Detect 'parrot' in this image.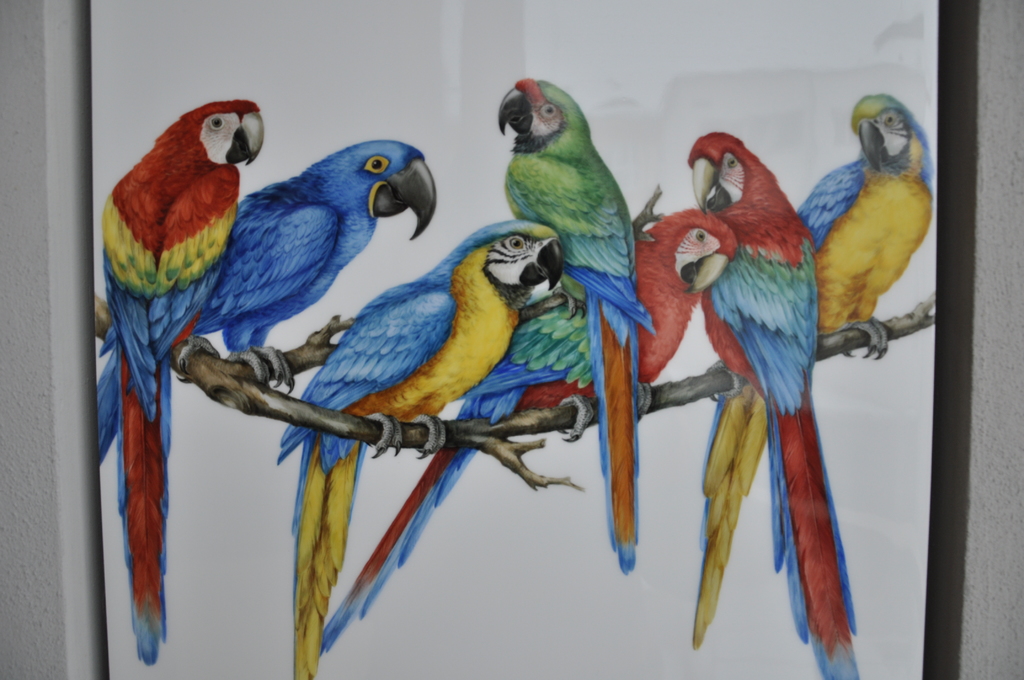
Detection: bbox=(493, 75, 662, 576).
